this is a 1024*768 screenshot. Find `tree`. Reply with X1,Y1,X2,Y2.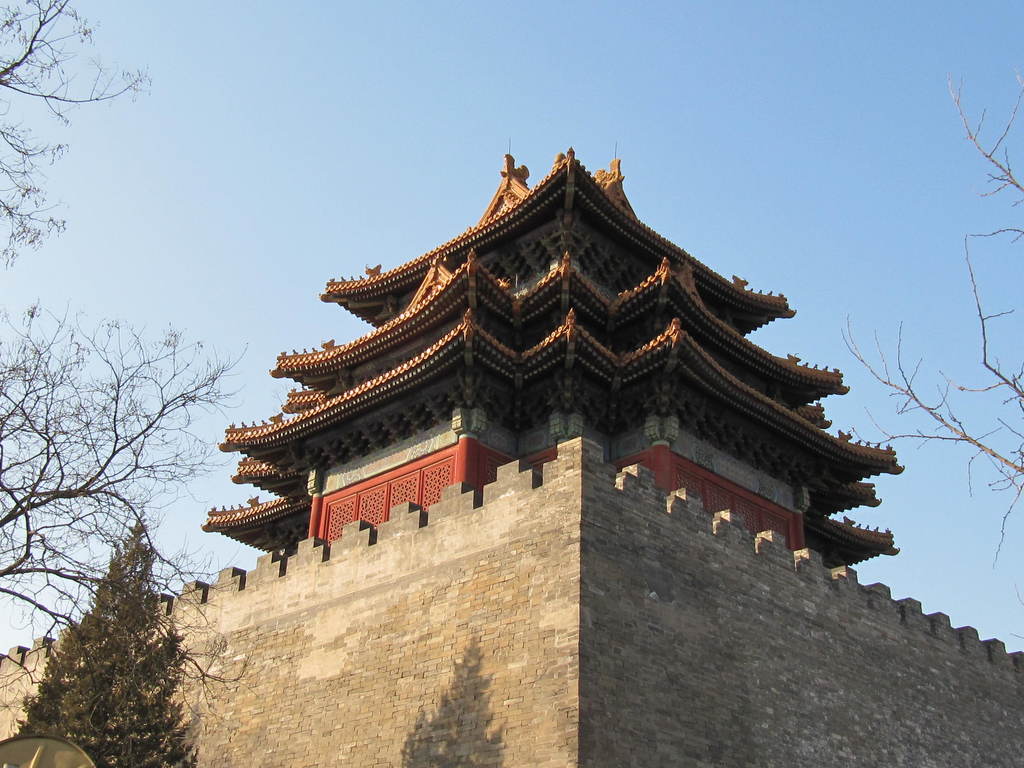
0,304,239,611.
